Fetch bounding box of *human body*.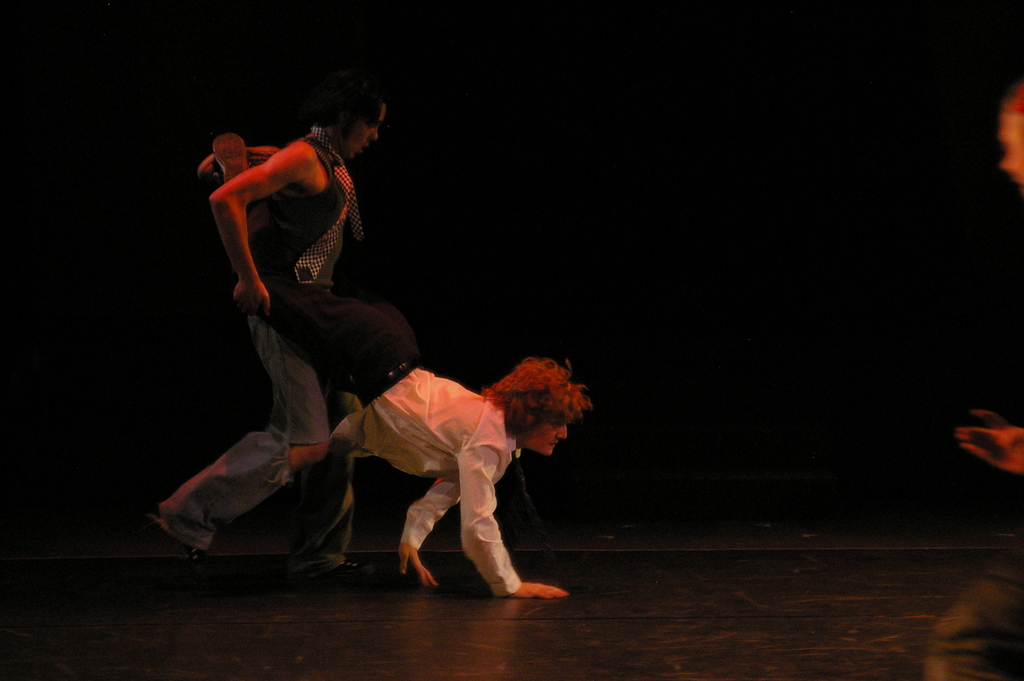
Bbox: Rect(194, 135, 569, 597).
